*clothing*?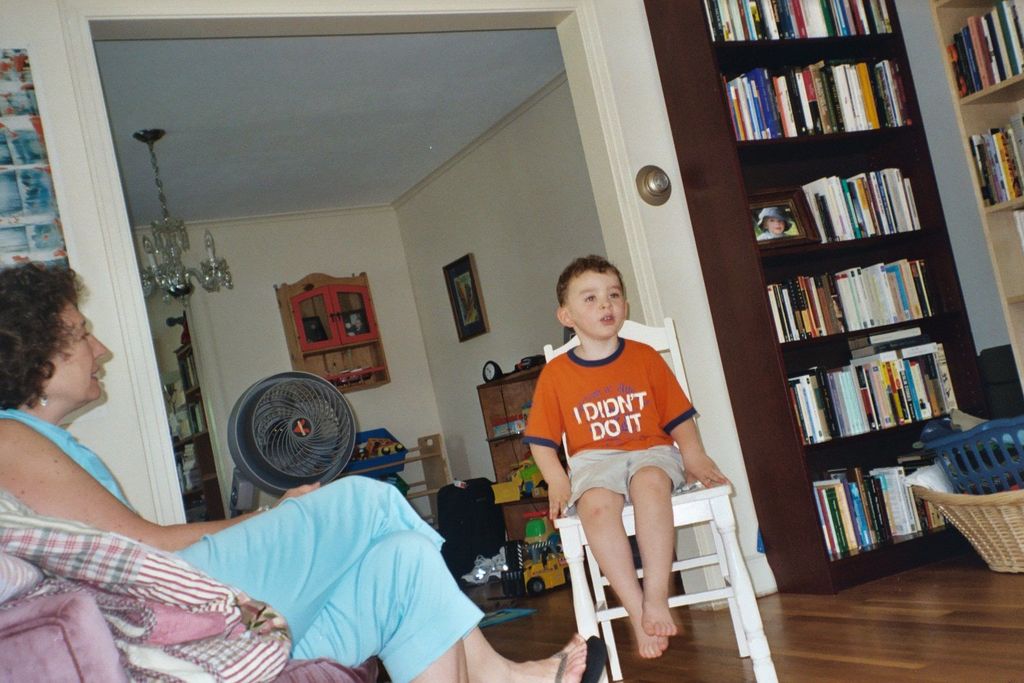
<box>55,416,485,667</box>
